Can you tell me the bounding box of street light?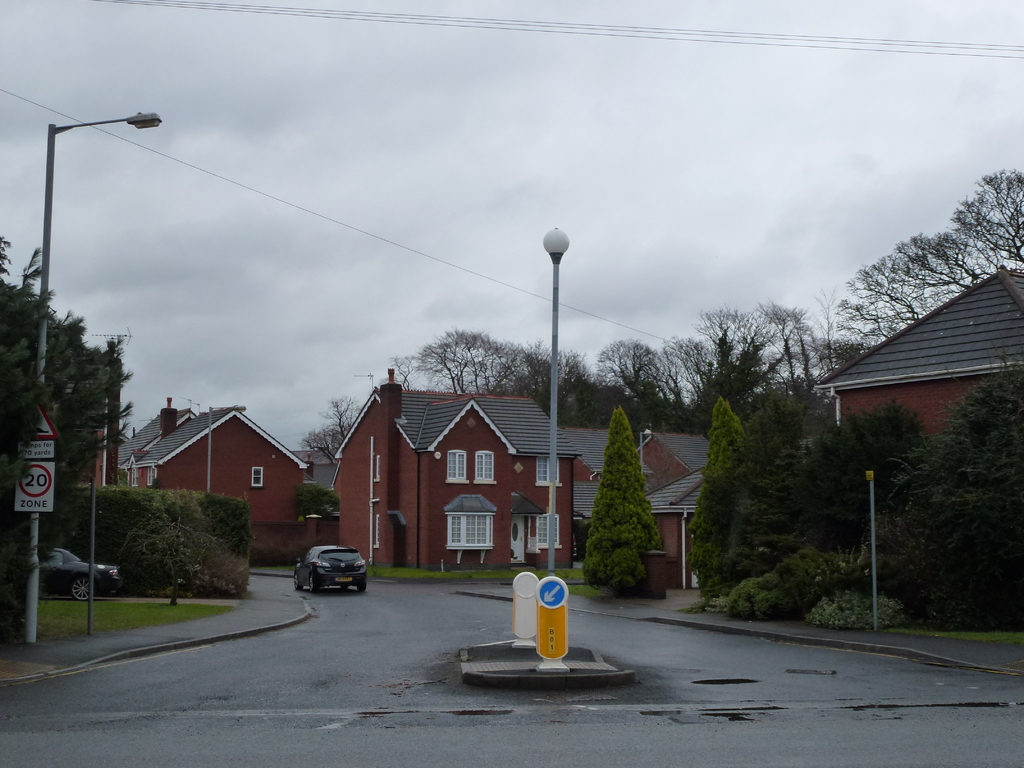
24, 107, 169, 640.
